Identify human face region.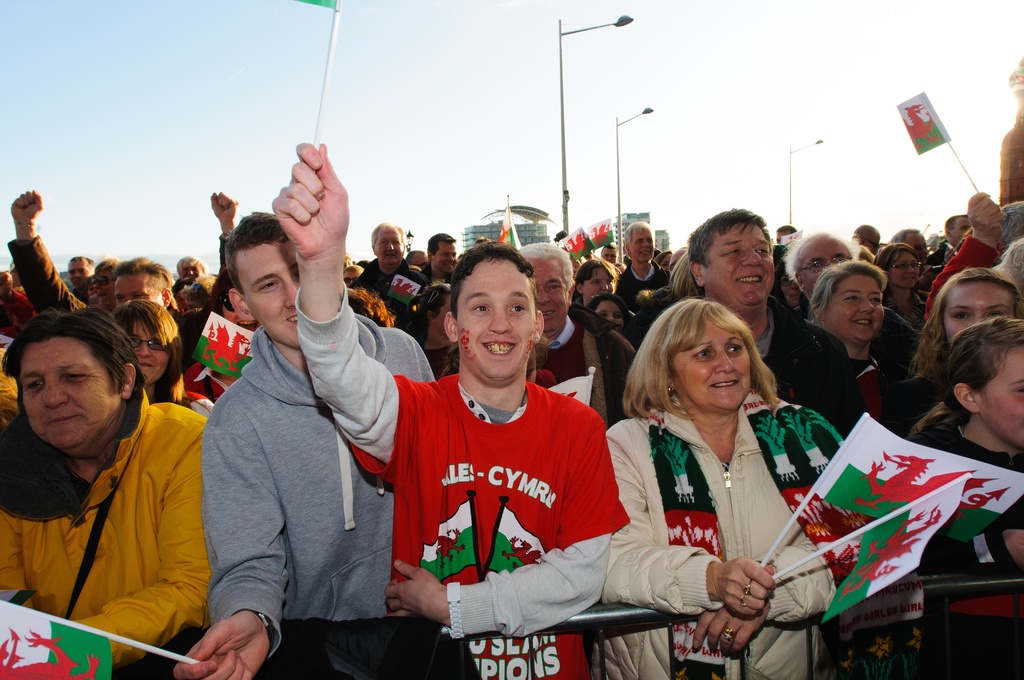
Region: [left=825, top=271, right=883, bottom=339].
